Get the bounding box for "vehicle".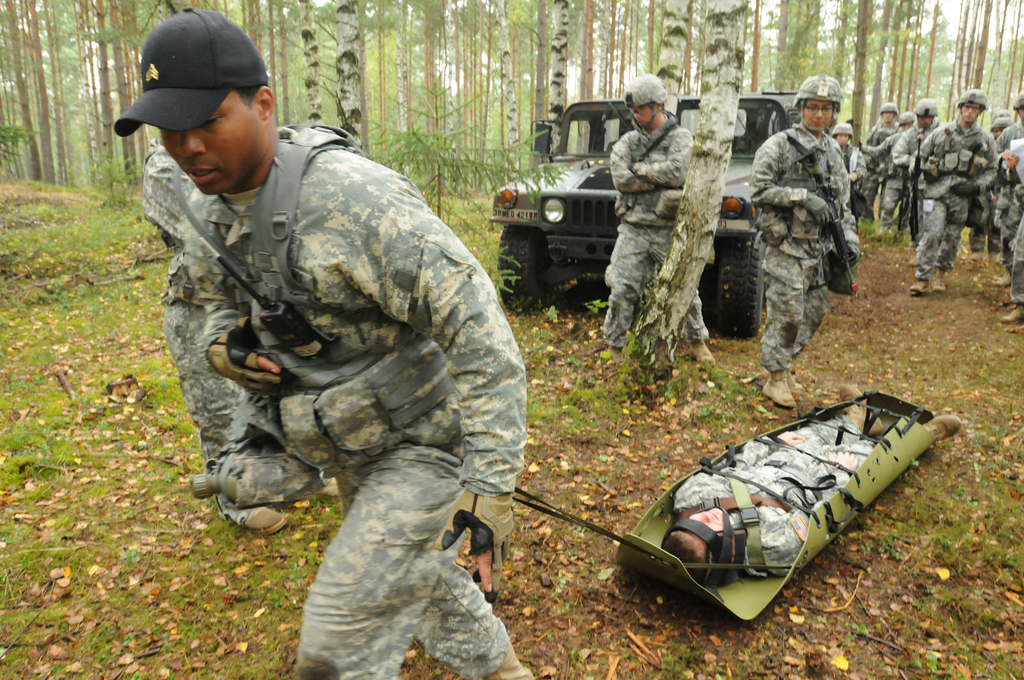
x1=487, y1=90, x2=833, y2=343.
